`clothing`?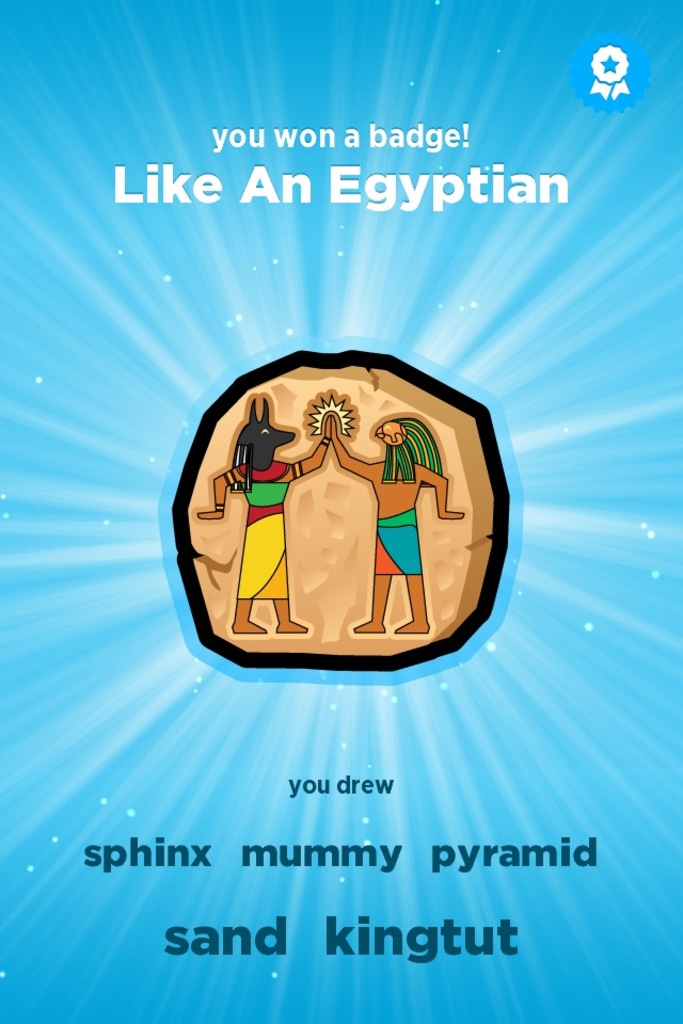
234:479:292:598
